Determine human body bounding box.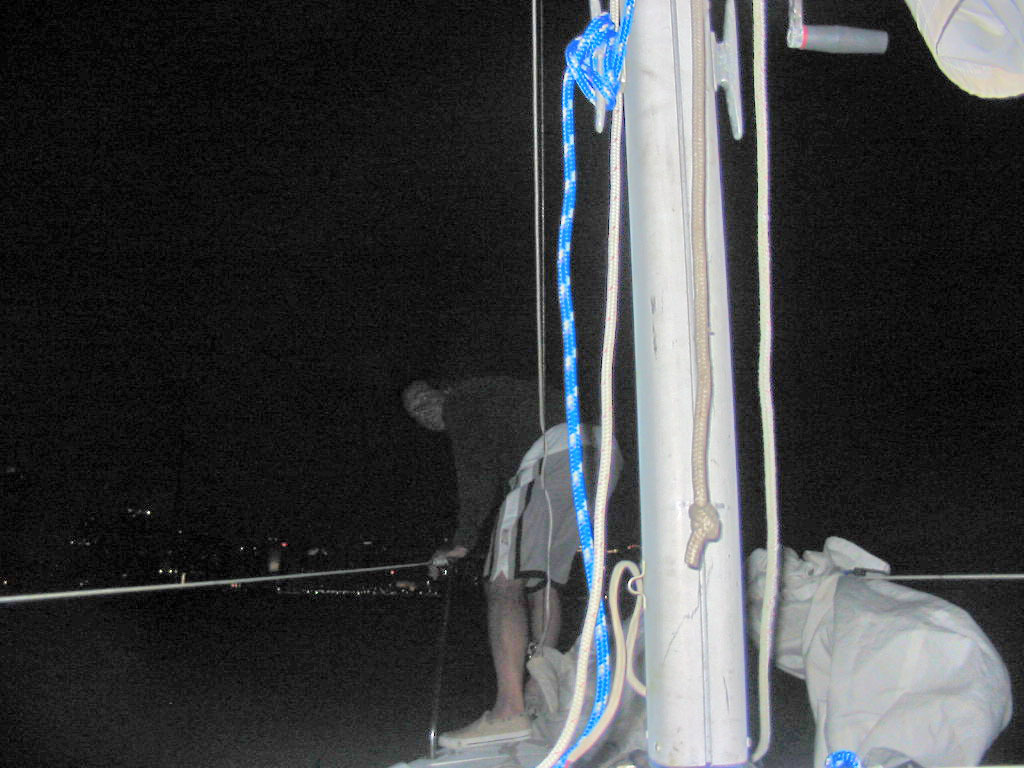
Determined: (404,375,622,744).
